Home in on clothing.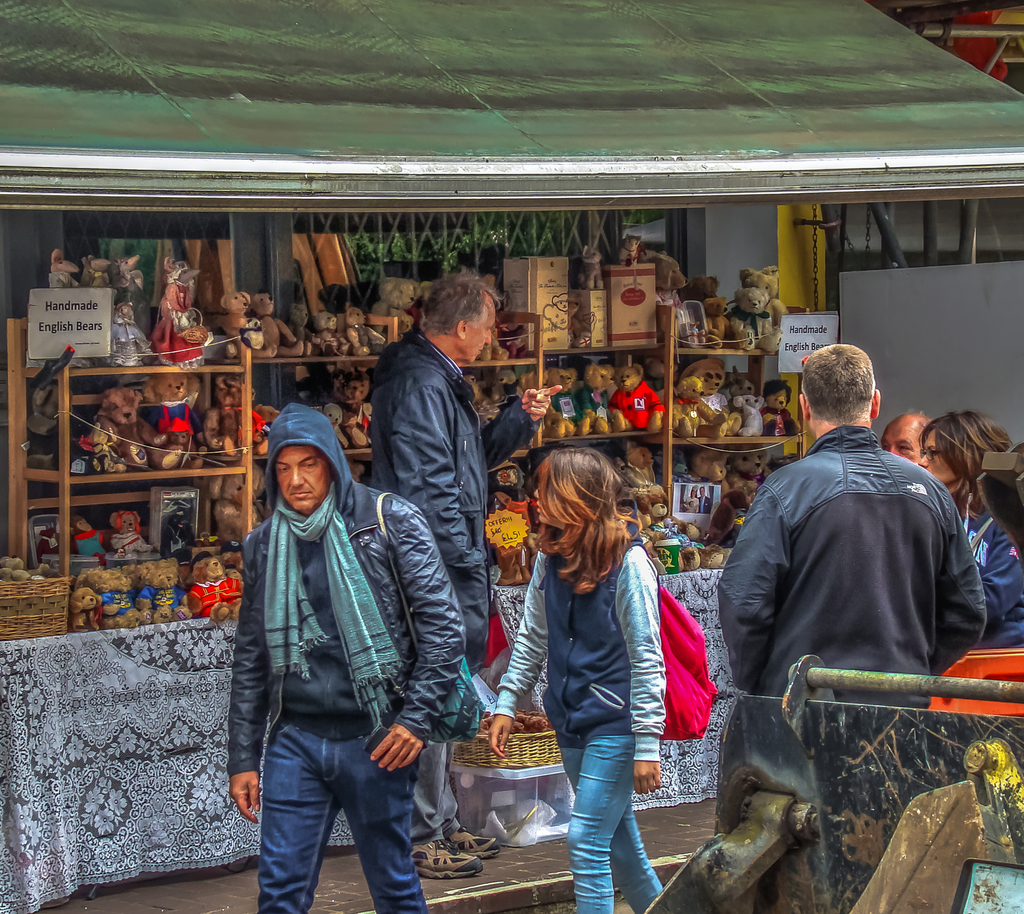
Homed in at {"left": 539, "top": 531, "right": 680, "bottom": 906}.
